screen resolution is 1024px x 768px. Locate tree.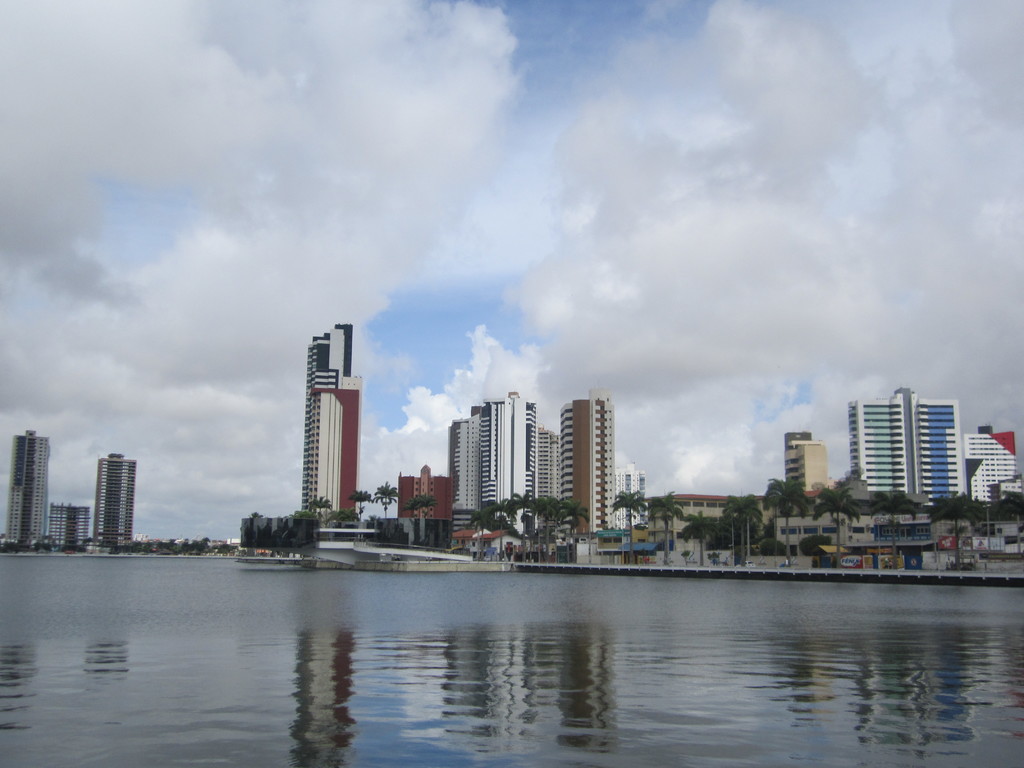
region(614, 489, 646, 566).
